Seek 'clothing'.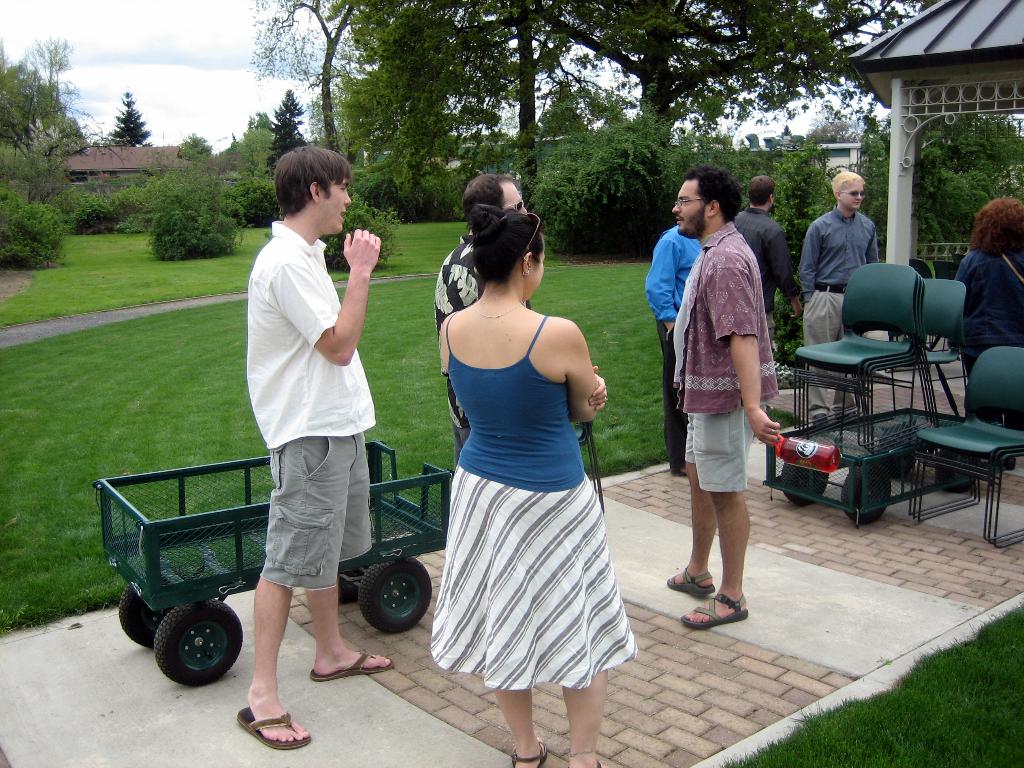
<region>732, 207, 798, 335</region>.
